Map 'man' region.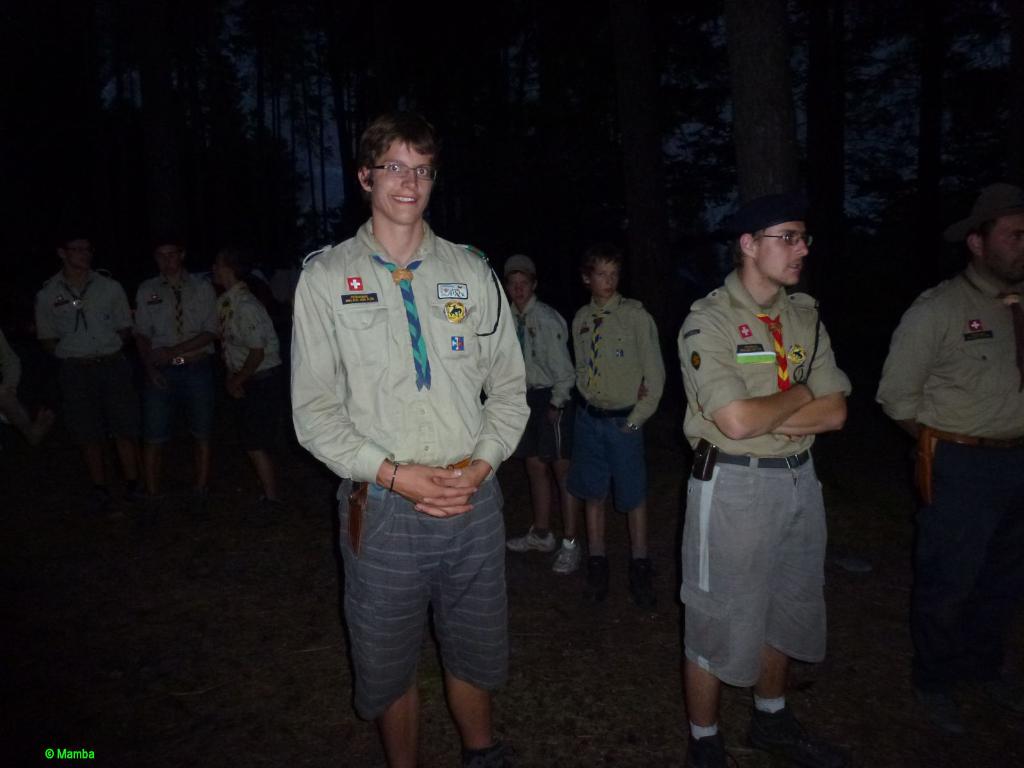
Mapped to box=[678, 191, 854, 767].
